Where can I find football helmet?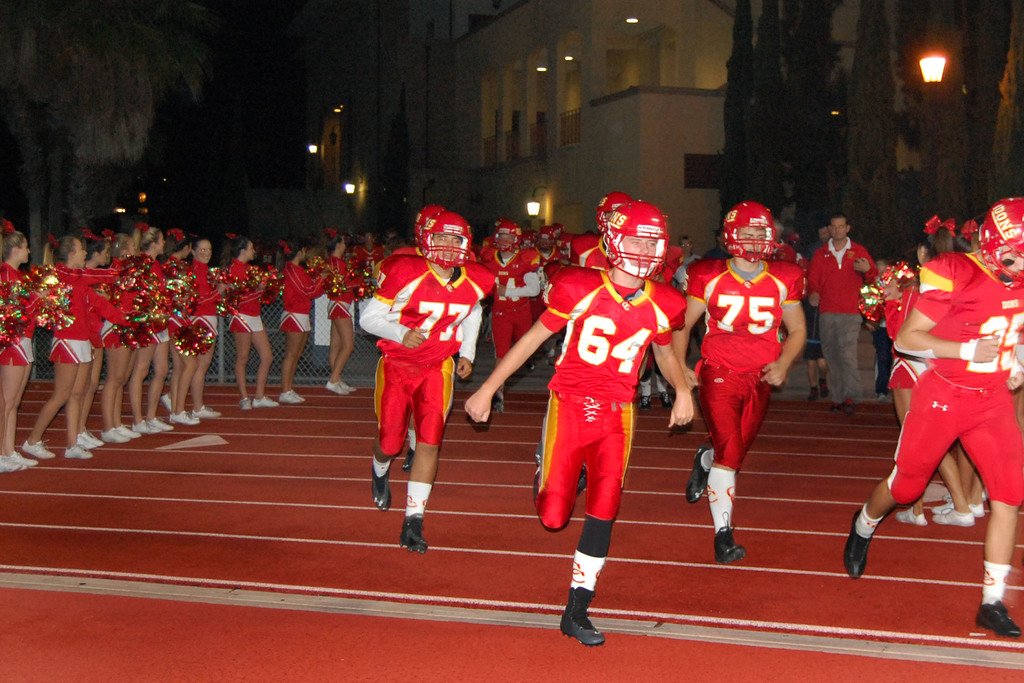
You can find it at (x1=973, y1=198, x2=1023, y2=270).
